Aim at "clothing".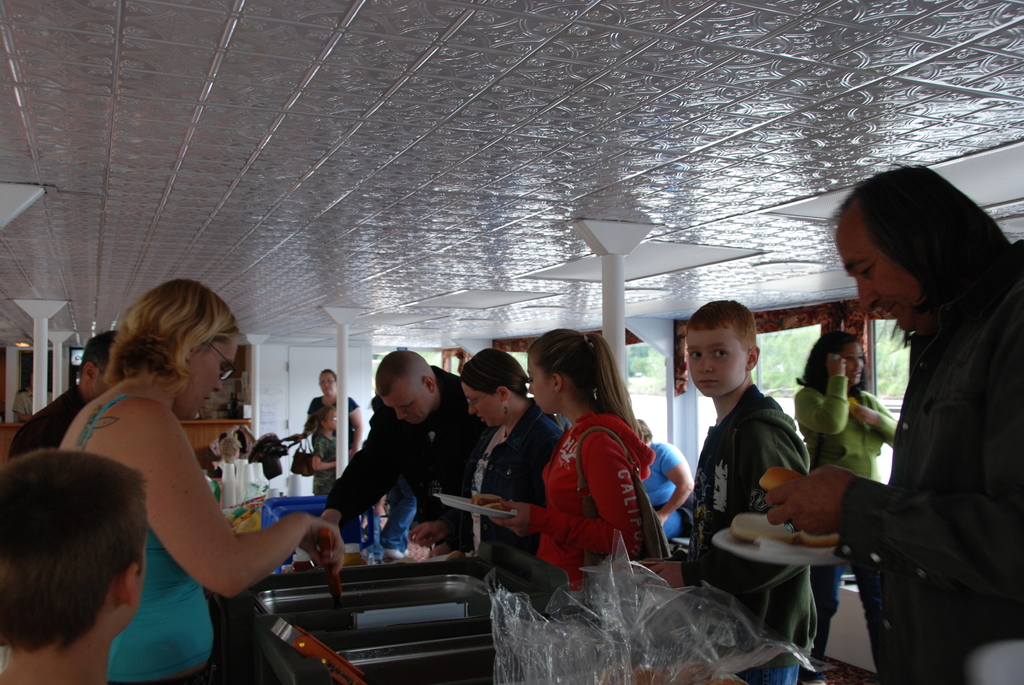
Aimed at 75, 396, 218, 684.
